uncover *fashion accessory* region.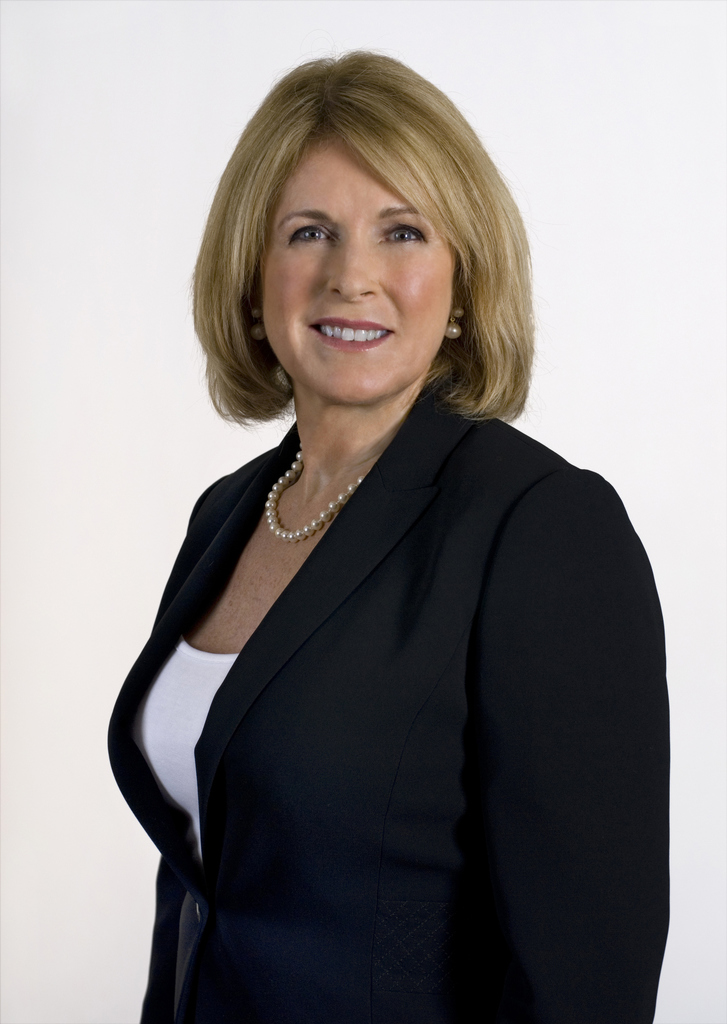
Uncovered: 264:442:369:540.
